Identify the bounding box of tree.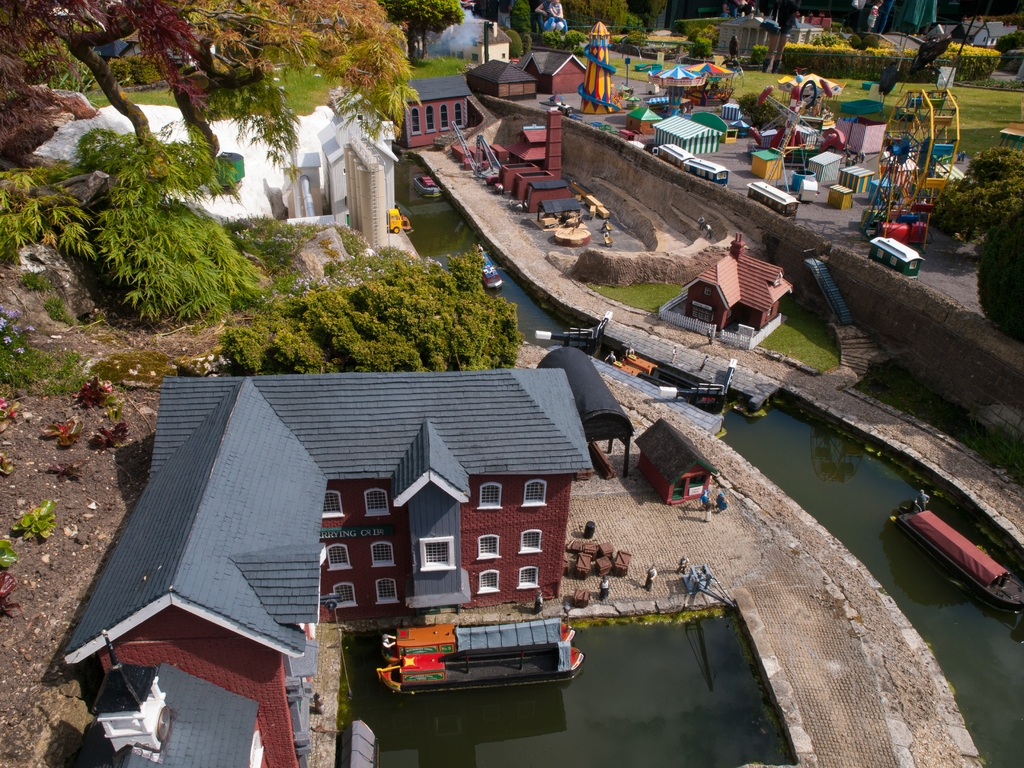
bbox=[561, 0, 631, 31].
